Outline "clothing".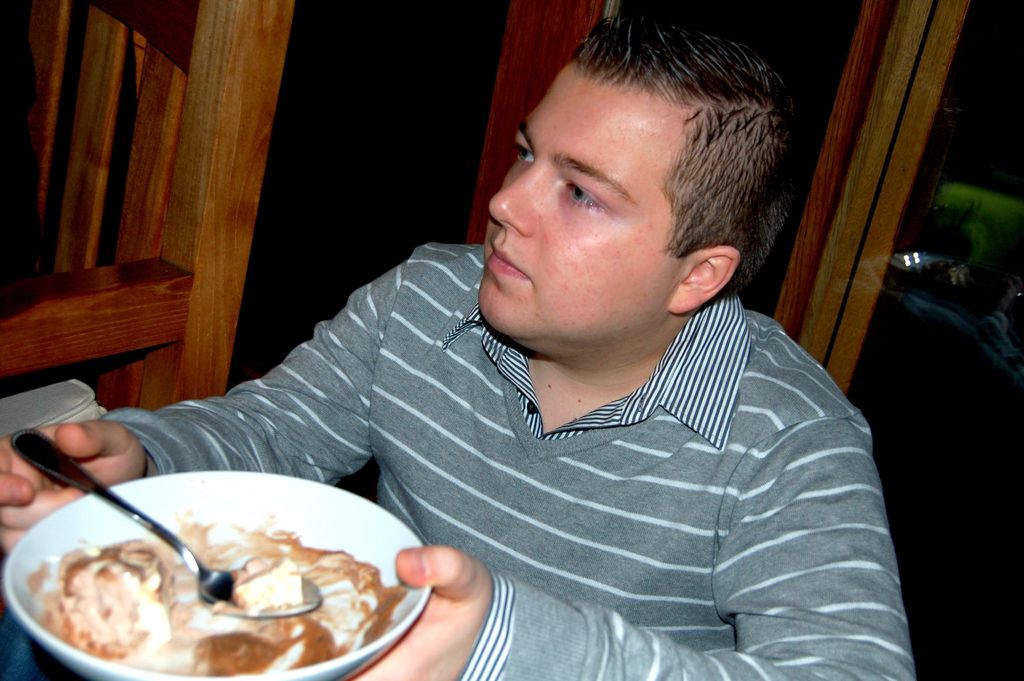
Outline: detection(151, 181, 906, 668).
